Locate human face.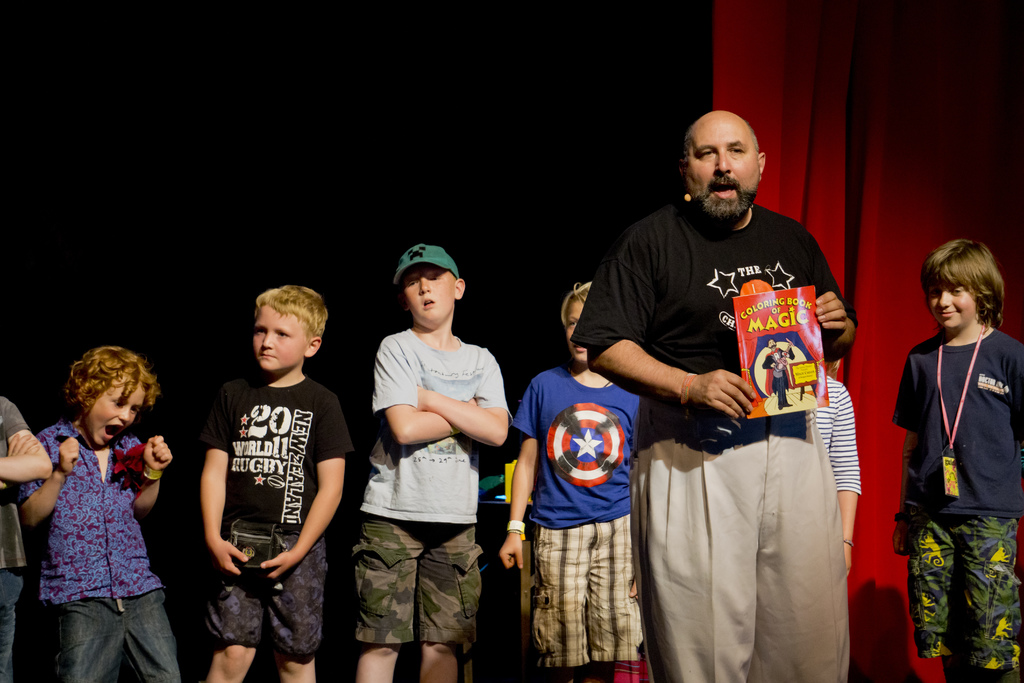
Bounding box: (x1=568, y1=295, x2=588, y2=366).
